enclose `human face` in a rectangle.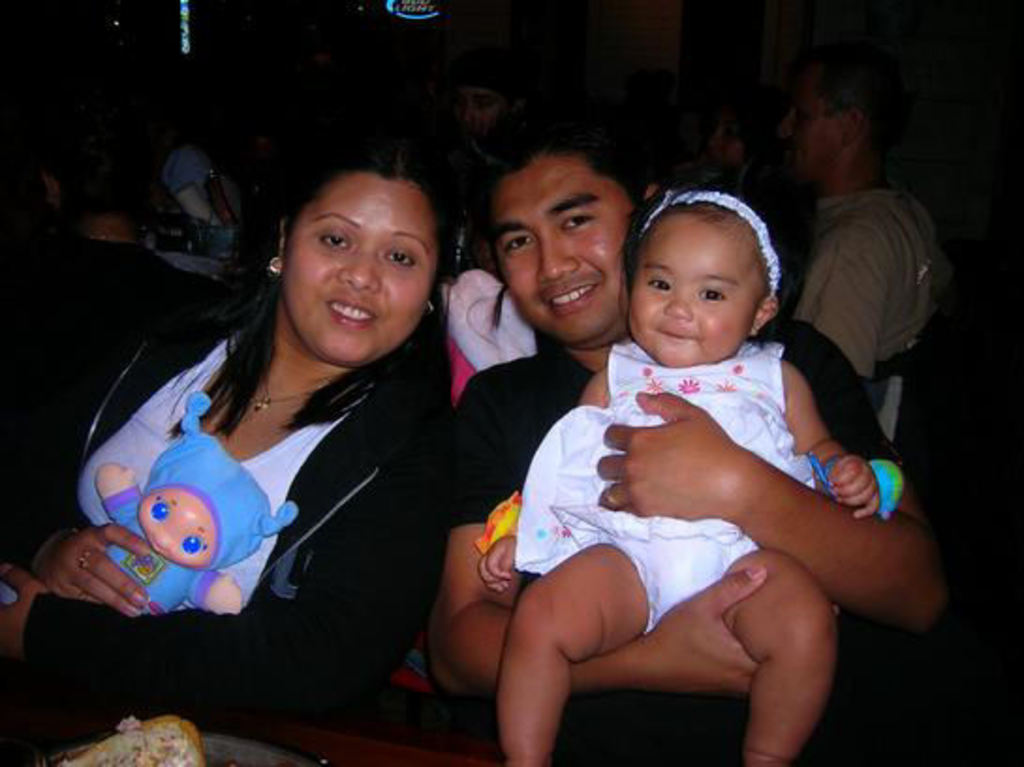
bbox(629, 214, 761, 367).
